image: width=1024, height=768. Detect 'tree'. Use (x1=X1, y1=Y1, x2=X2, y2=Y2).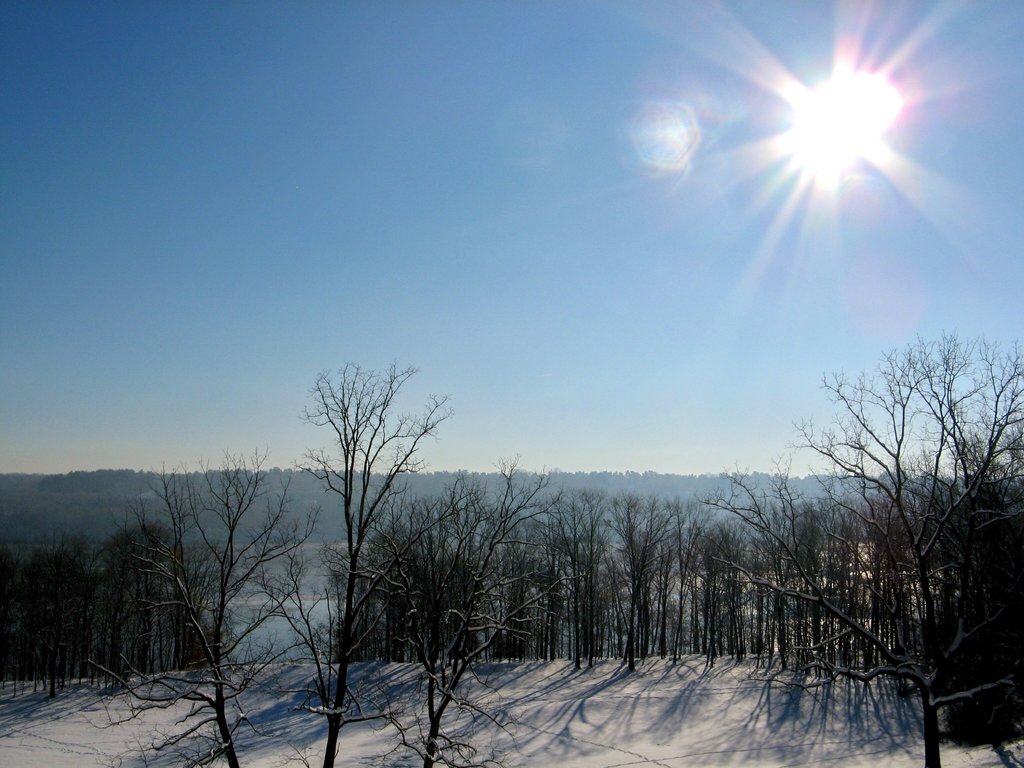
(x1=701, y1=333, x2=1023, y2=766).
